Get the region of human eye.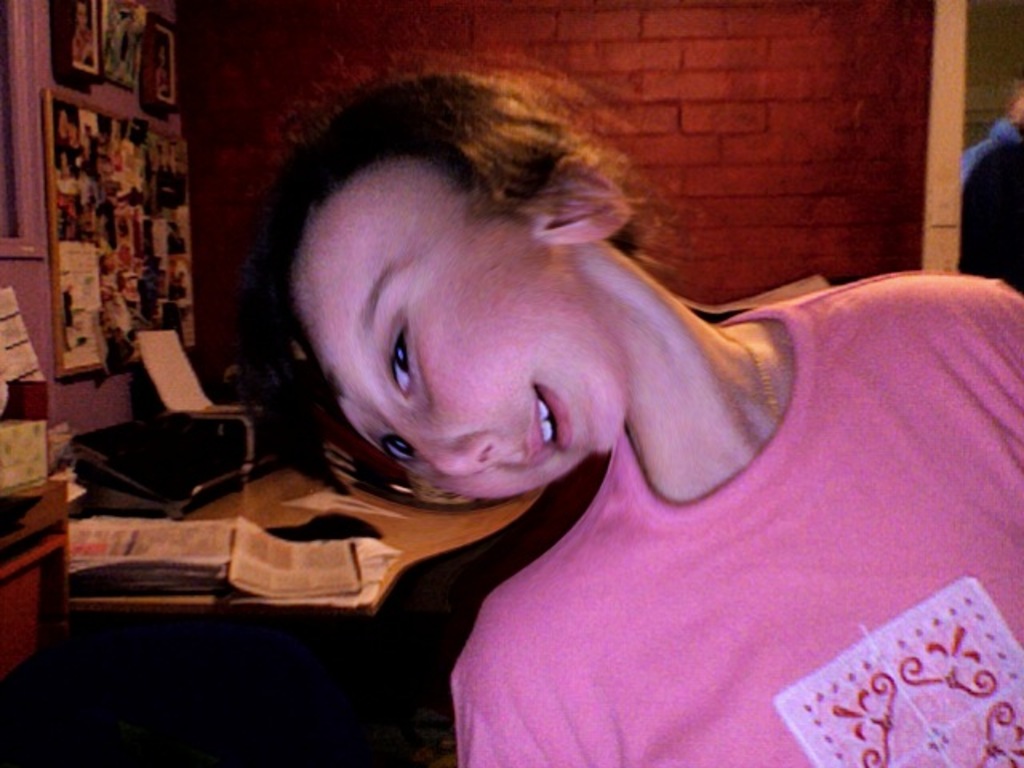
box(381, 437, 418, 466).
